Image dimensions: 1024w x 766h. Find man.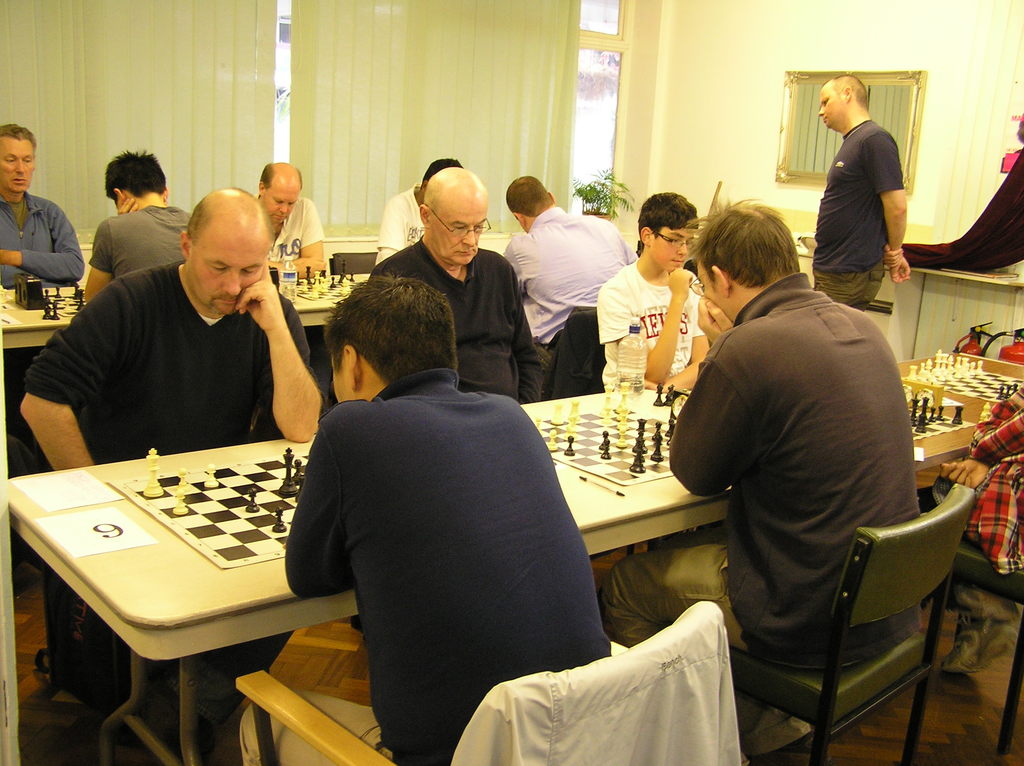
x1=0 y1=121 x2=81 y2=292.
